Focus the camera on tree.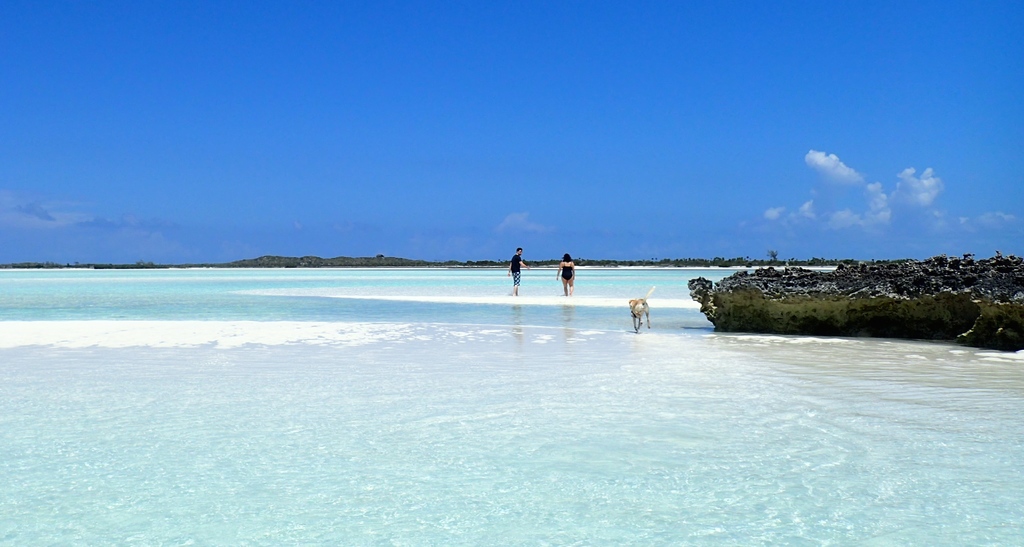
Focus region: pyautogui.locateOnScreen(767, 250, 778, 262).
